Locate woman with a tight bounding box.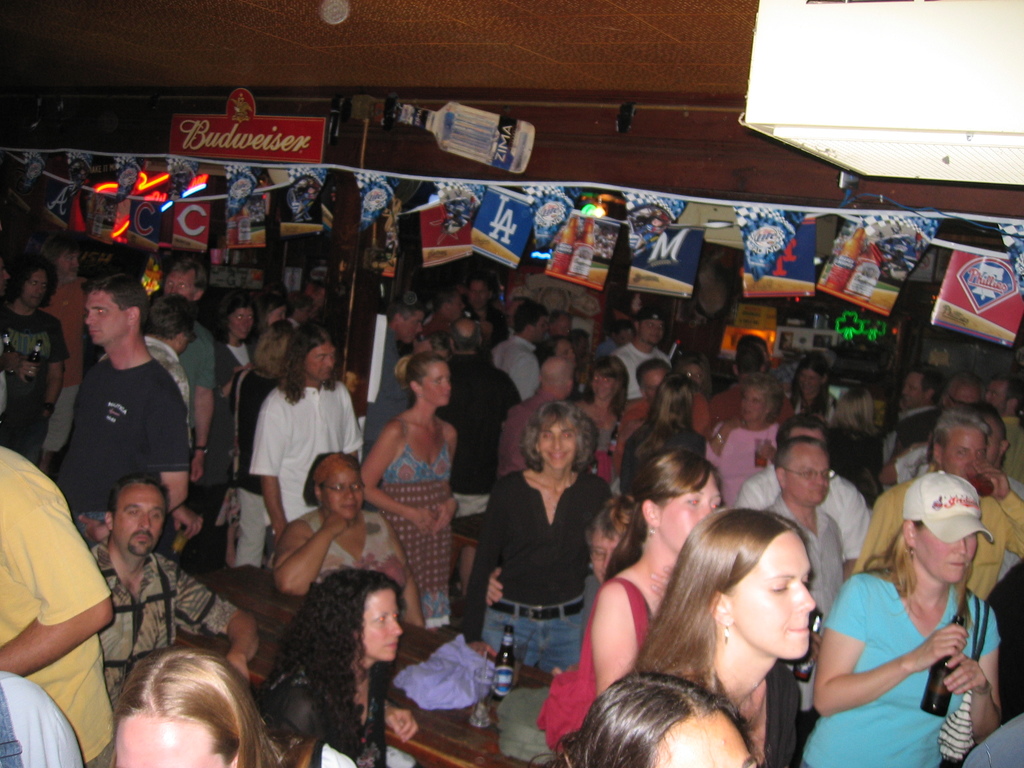
l=568, t=353, r=633, b=463.
